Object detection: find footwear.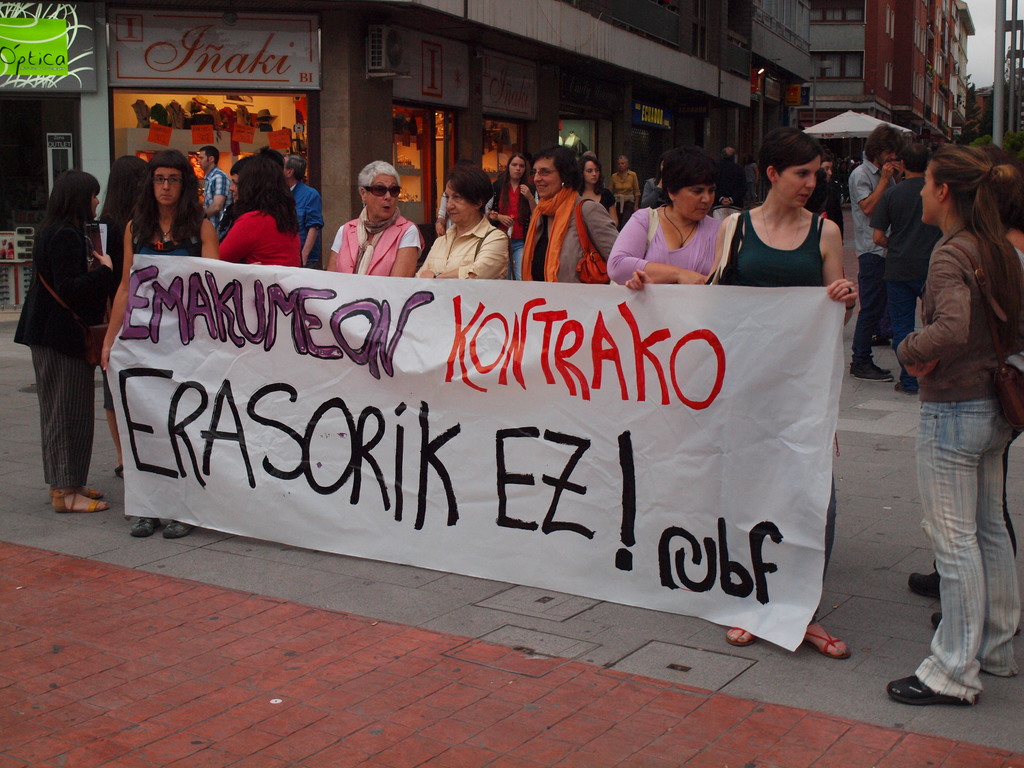
rect(888, 373, 917, 397).
